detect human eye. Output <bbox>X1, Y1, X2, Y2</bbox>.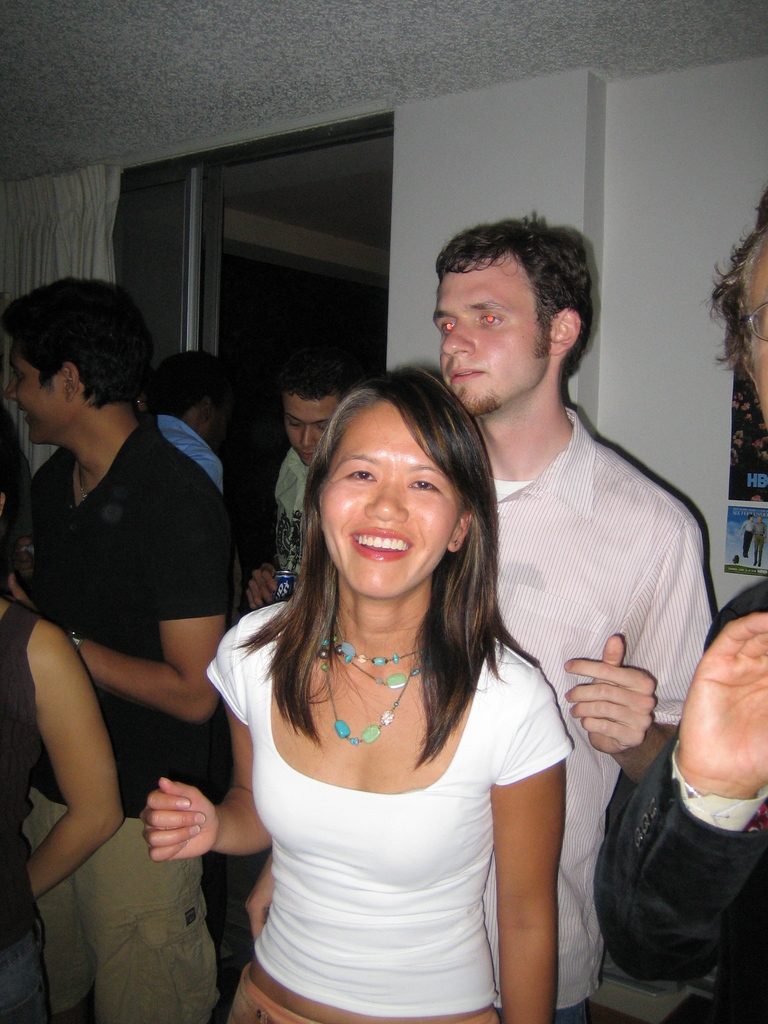
<bbox>438, 319, 454, 336</bbox>.
